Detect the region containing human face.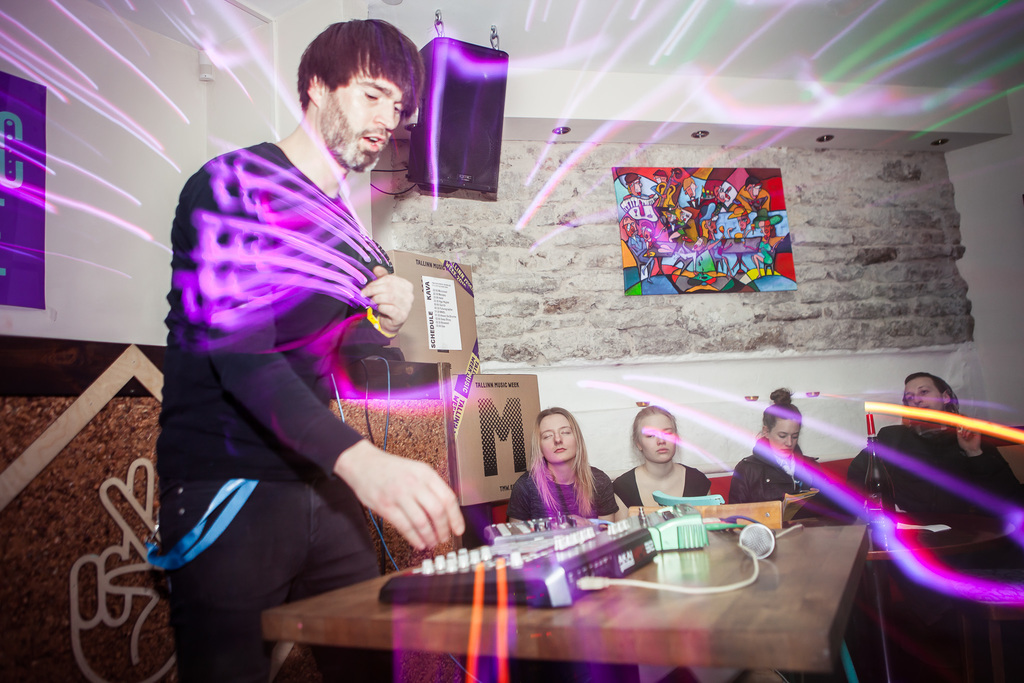
pyautogui.locateOnScreen(902, 377, 944, 411).
